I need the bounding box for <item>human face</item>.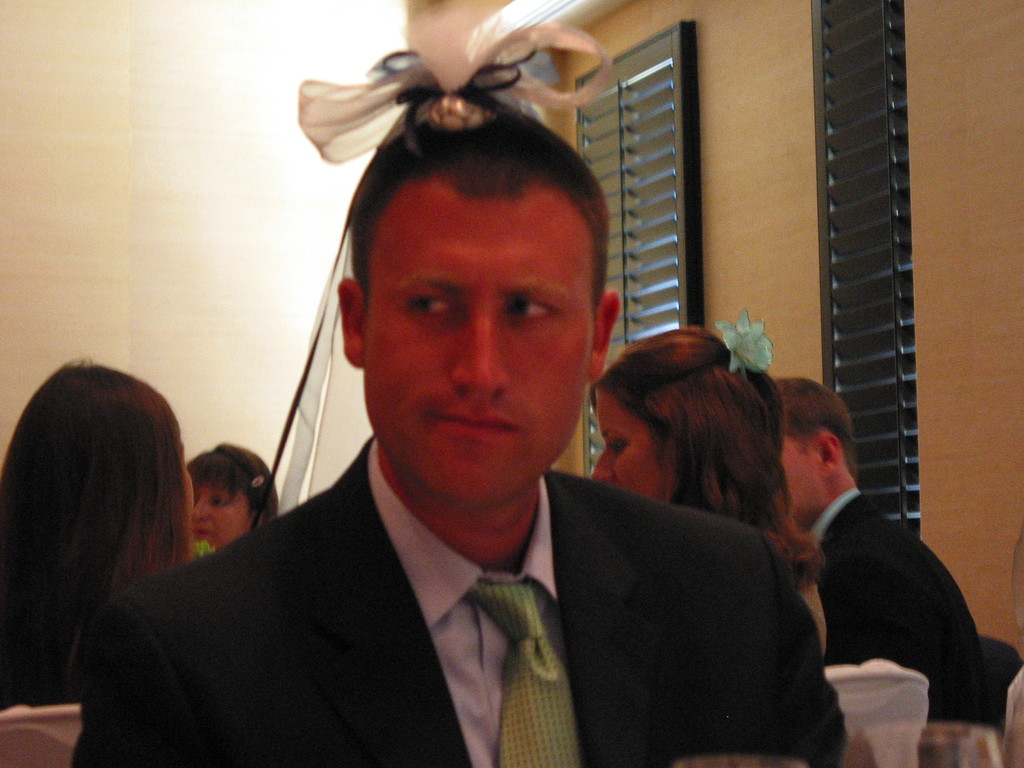
Here it is: bbox(190, 478, 255, 545).
